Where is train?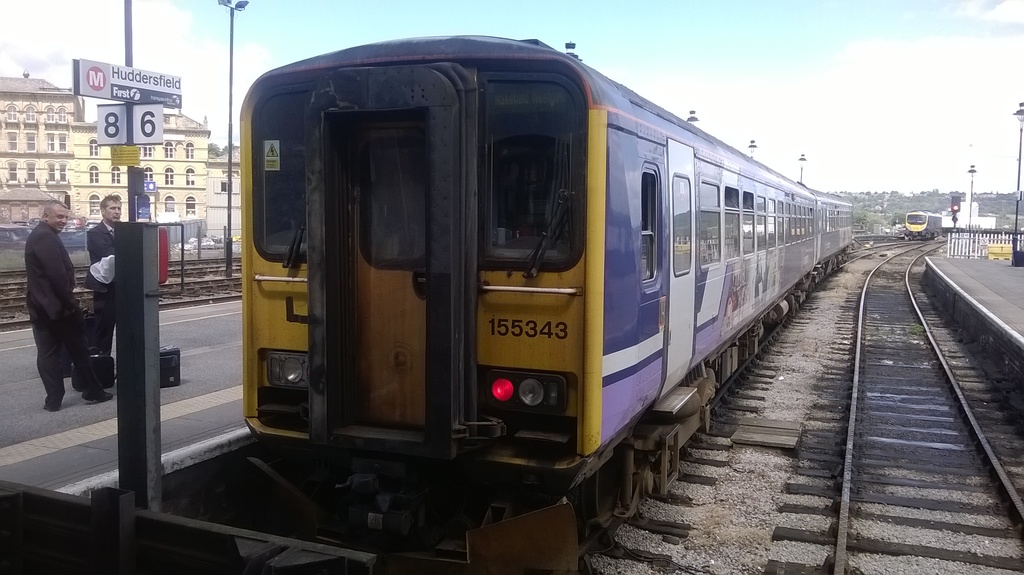
locate(903, 214, 943, 243).
